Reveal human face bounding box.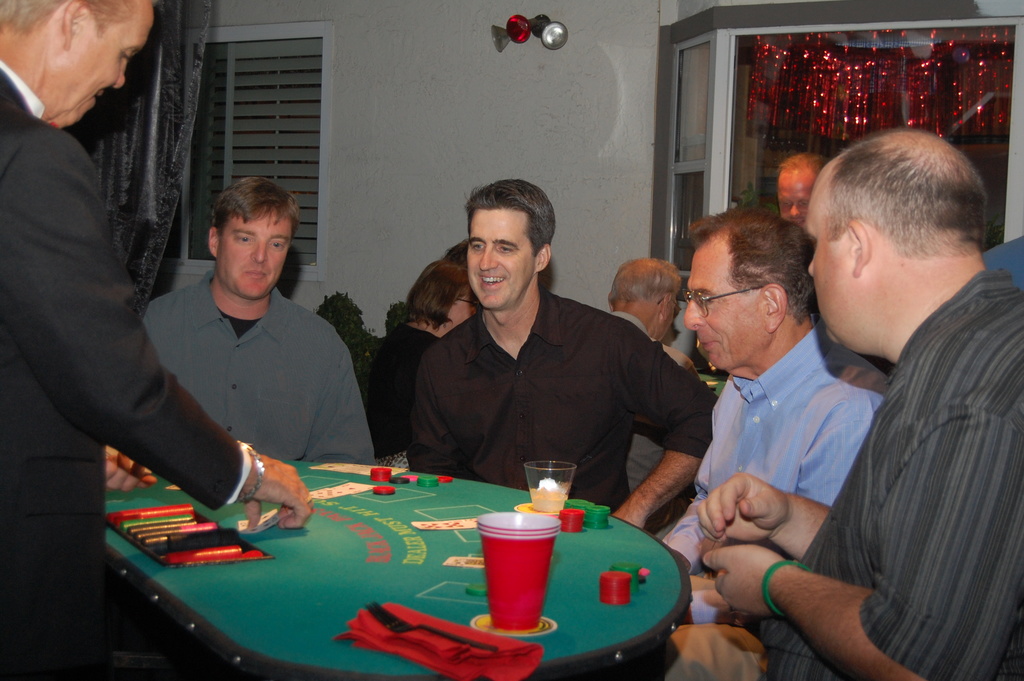
Revealed: bbox=(216, 214, 291, 302).
